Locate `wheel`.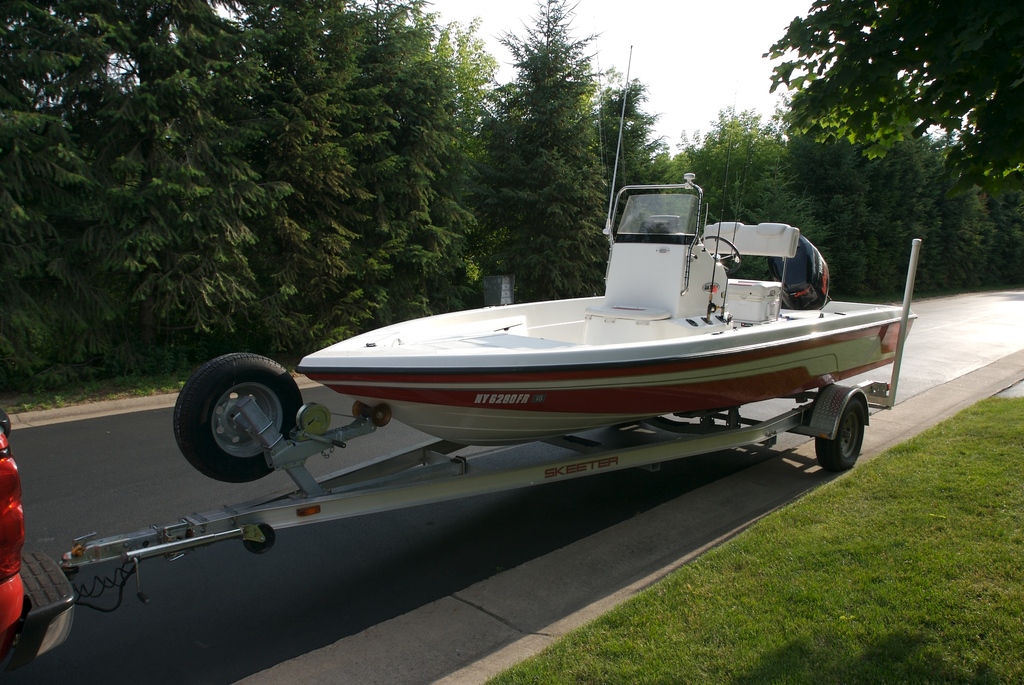
Bounding box: Rect(813, 398, 861, 471).
